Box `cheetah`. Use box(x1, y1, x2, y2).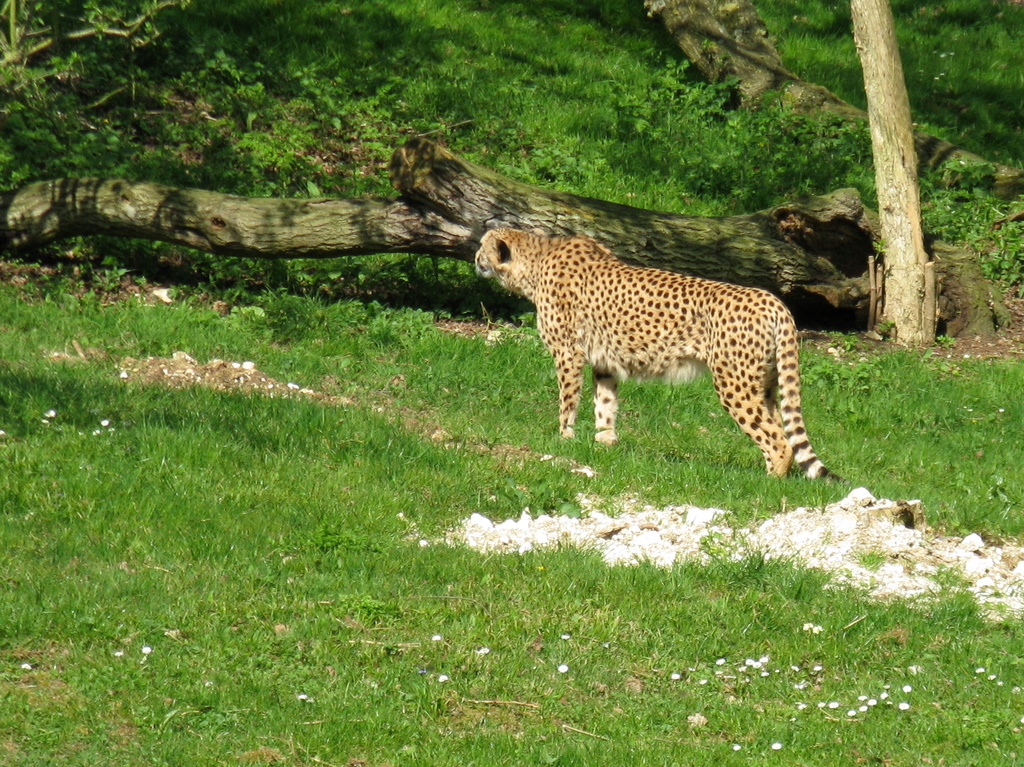
box(477, 230, 839, 478).
